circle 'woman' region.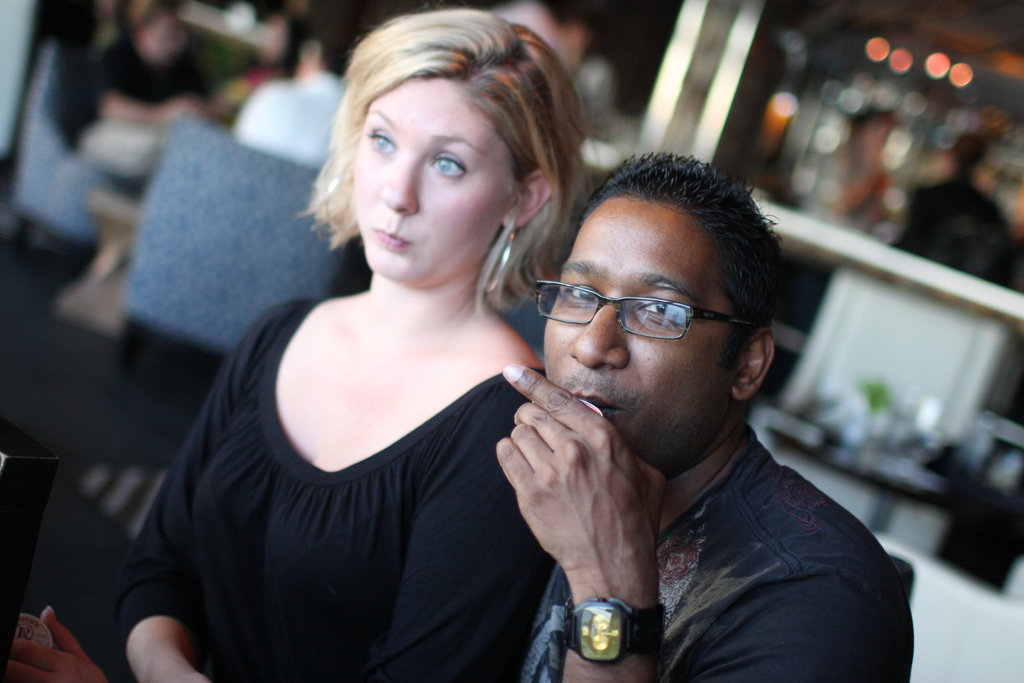
Region: (141,17,637,679).
